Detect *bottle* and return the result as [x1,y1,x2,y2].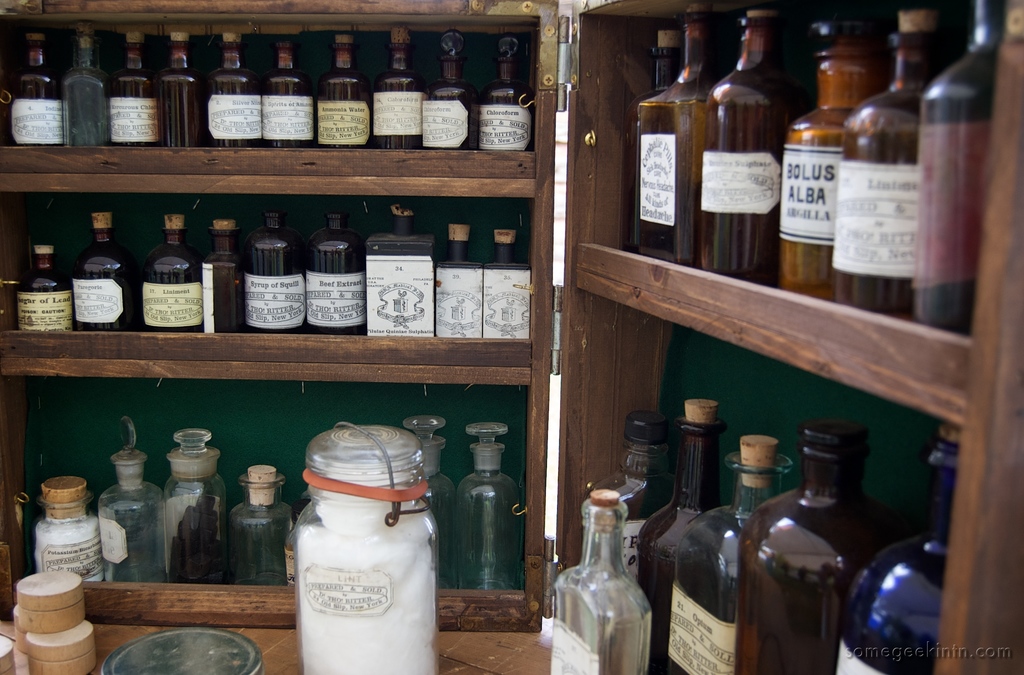
[159,429,237,594].
